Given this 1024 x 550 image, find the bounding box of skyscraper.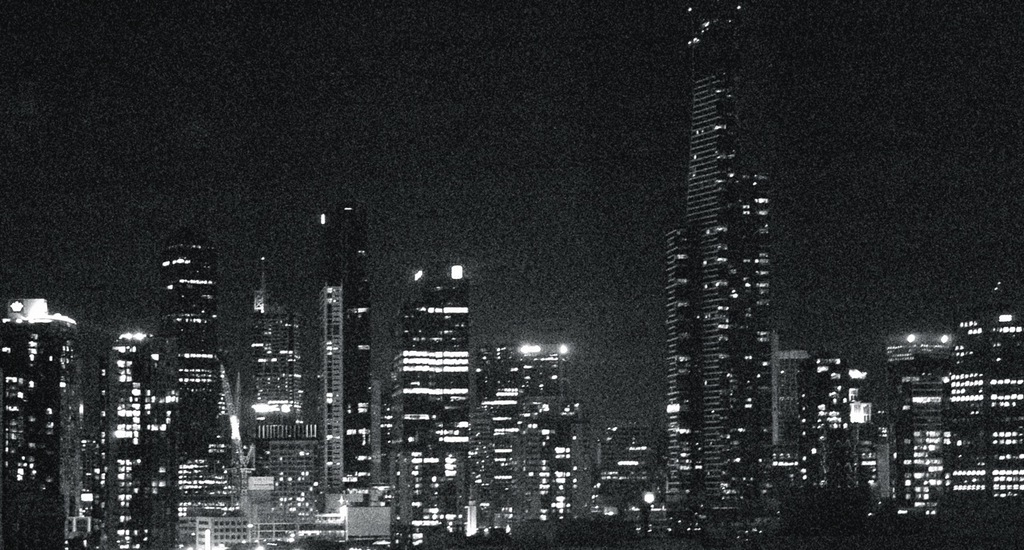
169:391:322:549.
